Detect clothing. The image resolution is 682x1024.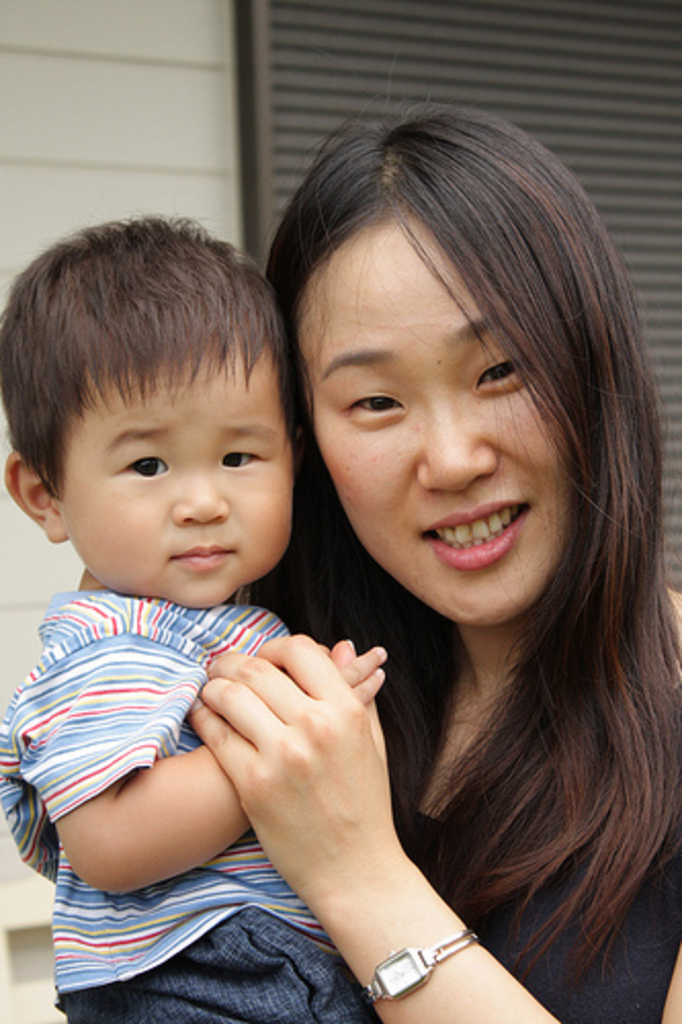
x1=358, y1=850, x2=680, y2=1022.
